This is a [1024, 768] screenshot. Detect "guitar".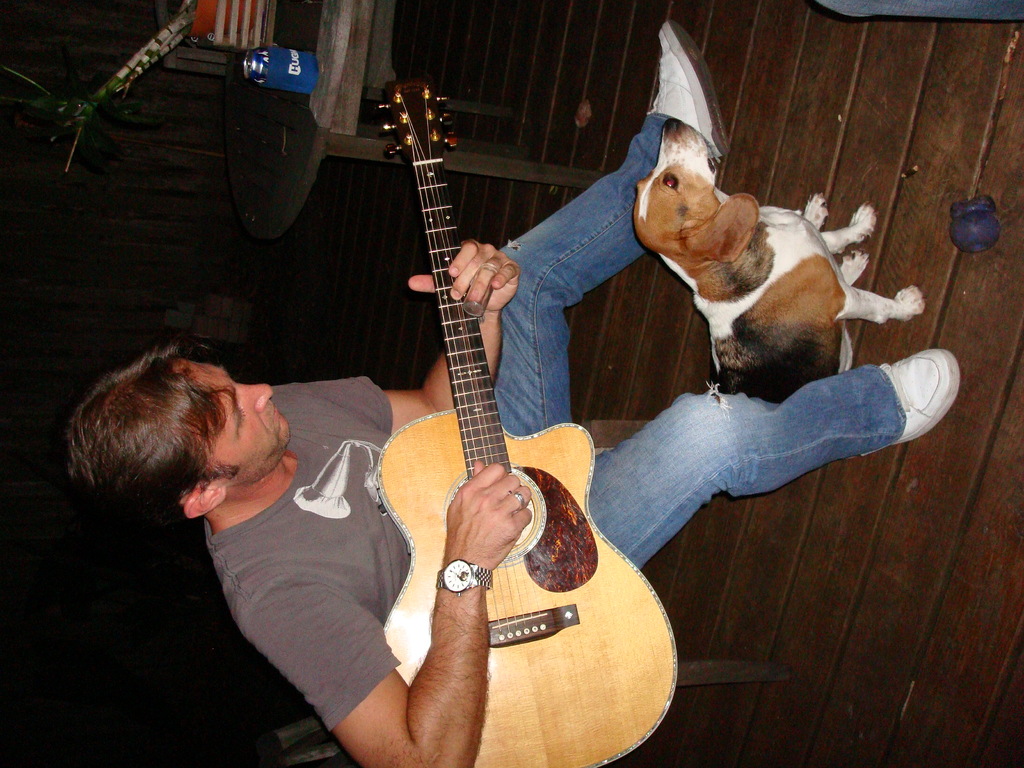
bbox=(381, 80, 686, 767).
